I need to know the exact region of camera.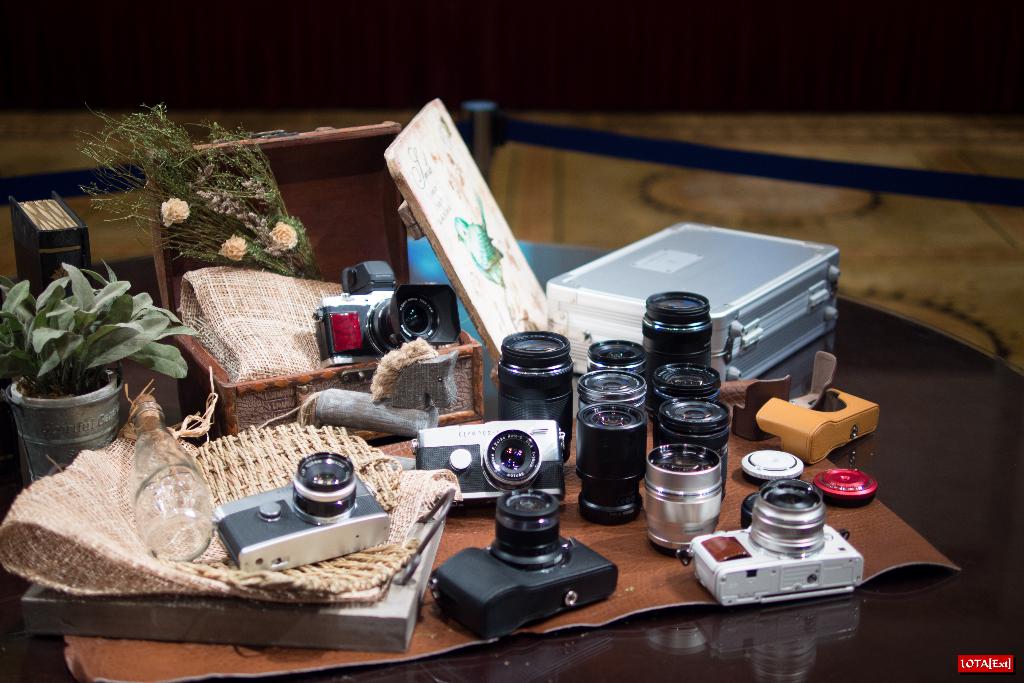
Region: select_region(309, 257, 460, 362).
